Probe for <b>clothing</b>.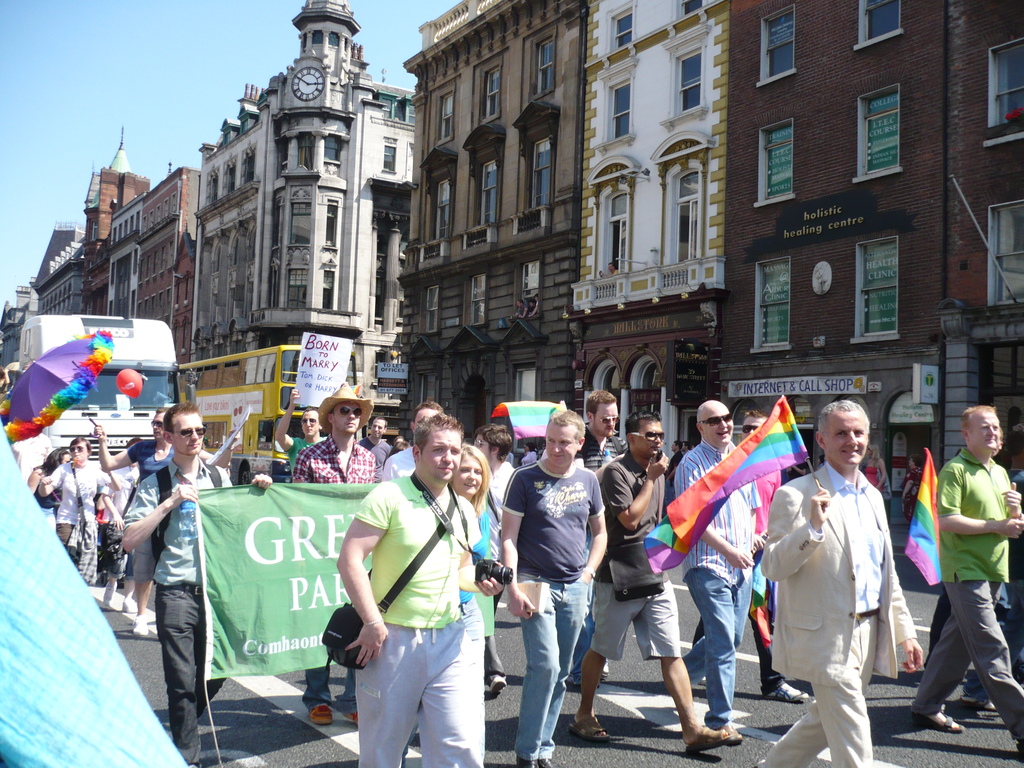
Probe result: BBox(129, 460, 240, 766).
